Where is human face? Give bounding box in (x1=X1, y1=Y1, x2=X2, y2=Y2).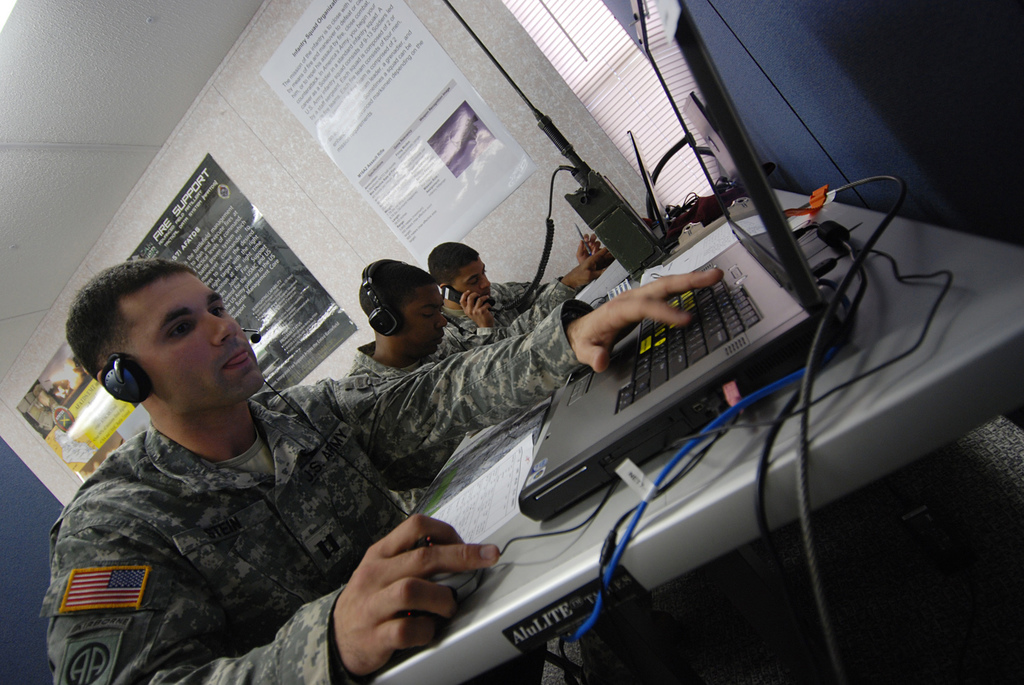
(x1=403, y1=288, x2=446, y2=349).
